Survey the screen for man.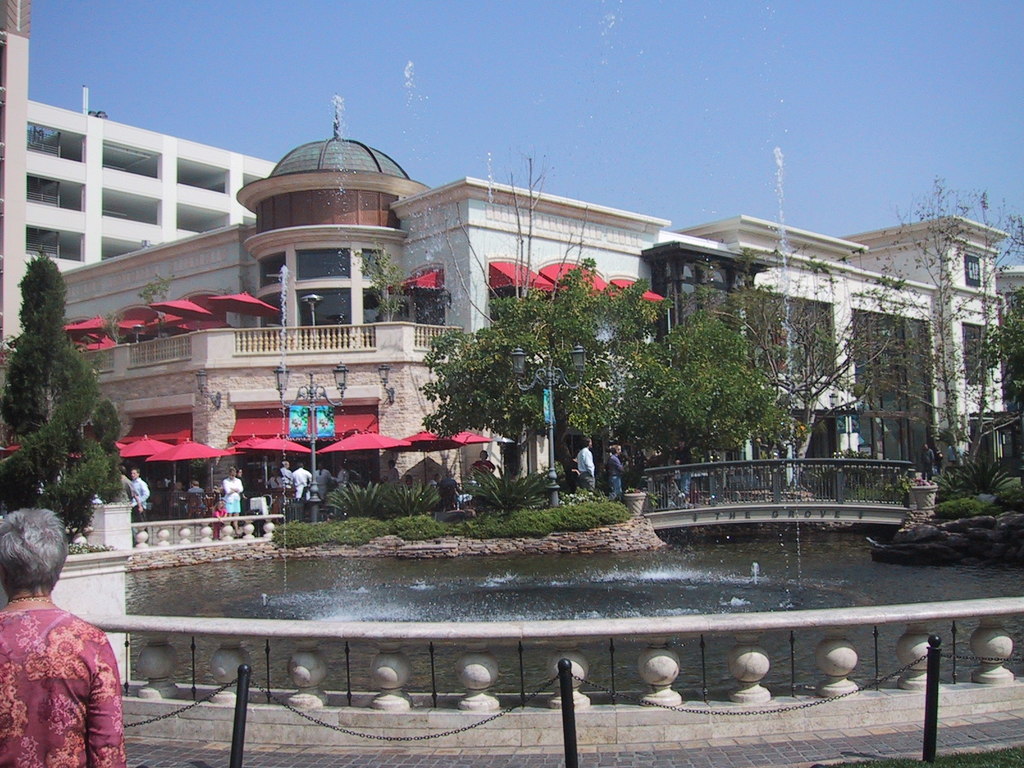
Survey found: pyautogui.locateOnScreen(291, 462, 312, 499).
